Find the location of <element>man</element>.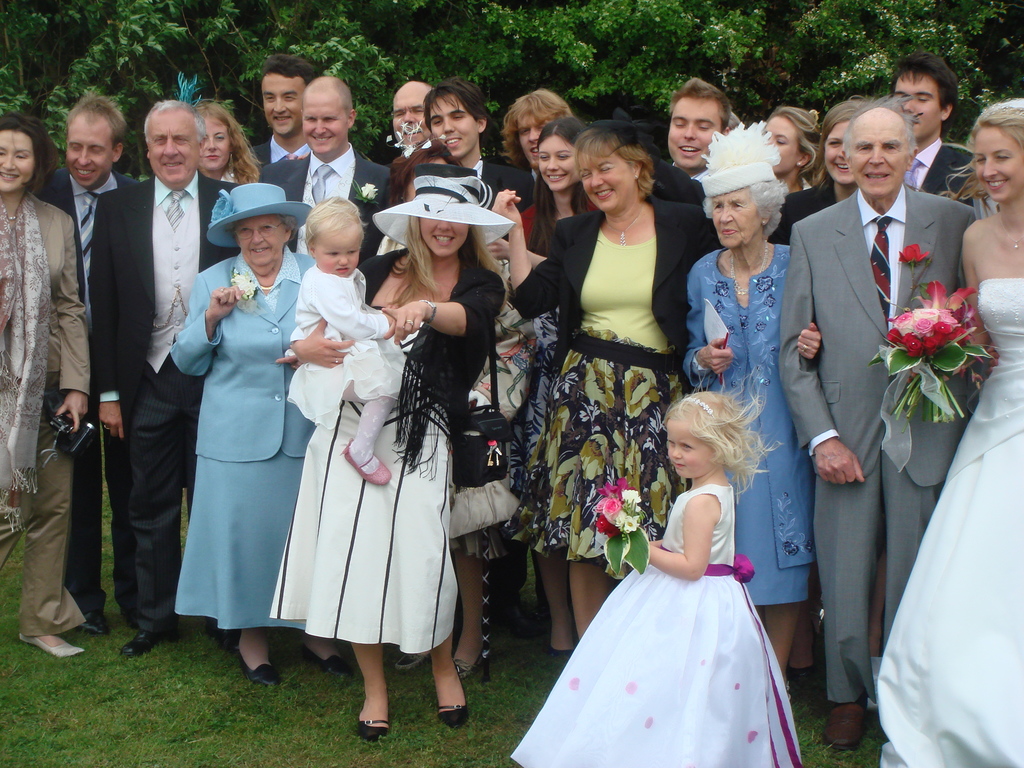
Location: crop(266, 74, 416, 292).
